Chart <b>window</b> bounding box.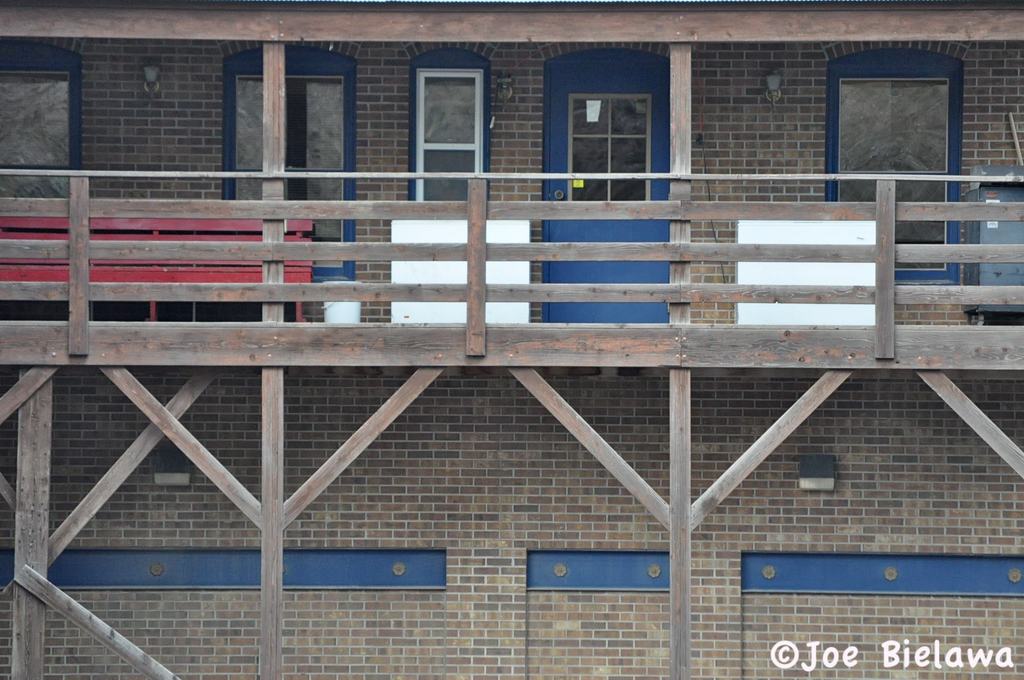
Charted: bbox(218, 44, 353, 282).
